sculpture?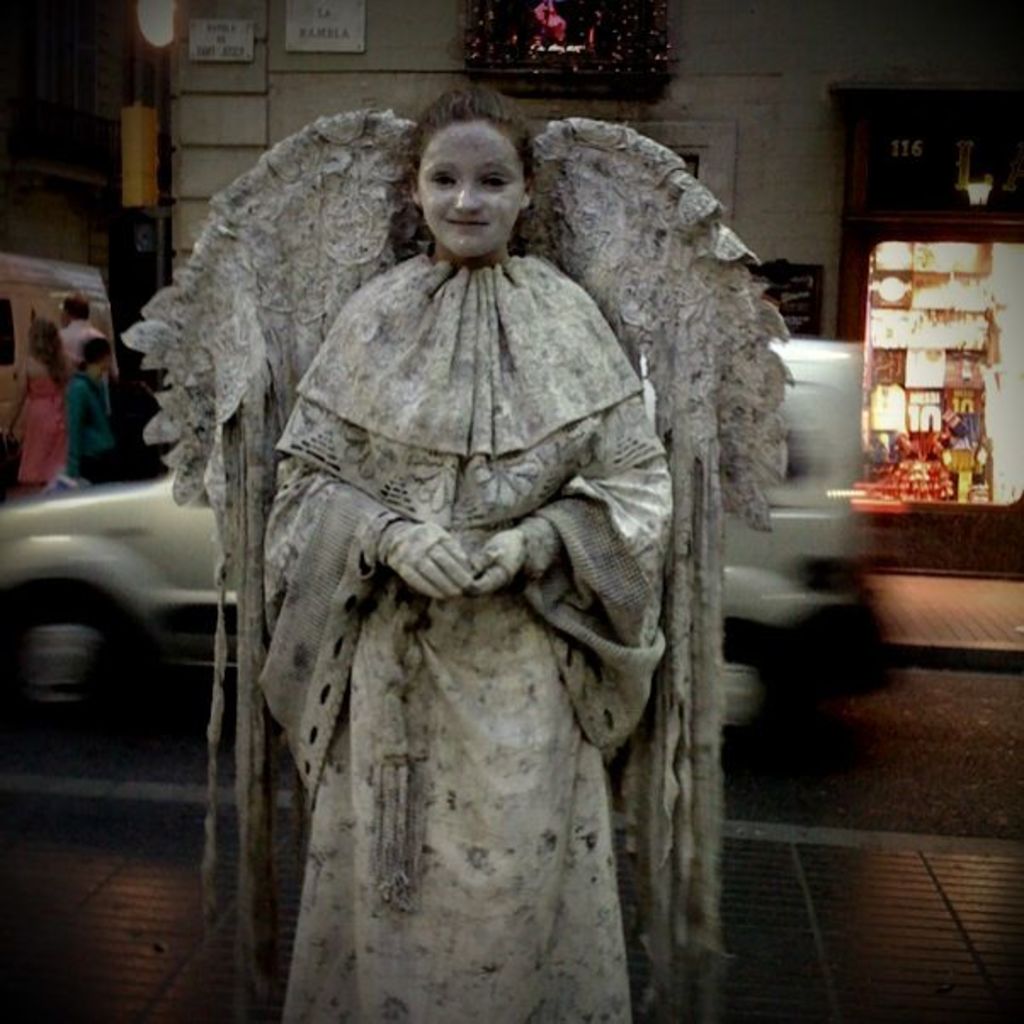
x1=104 y1=87 x2=799 y2=1022
